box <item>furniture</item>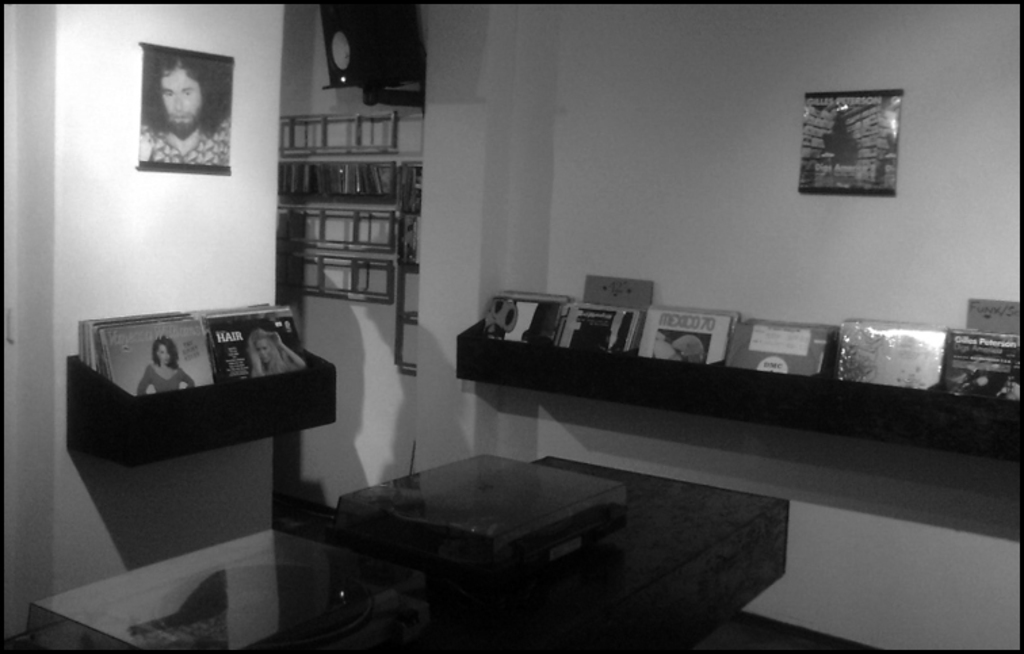
l=455, t=315, r=1023, b=452
